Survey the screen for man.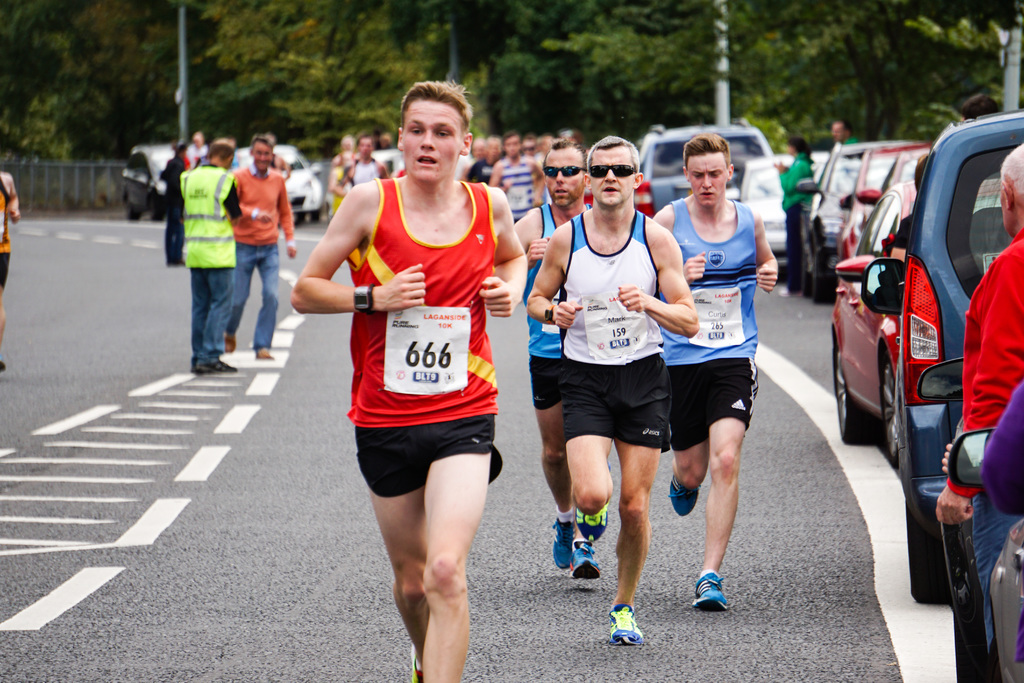
Survey found: [x1=468, y1=134, x2=506, y2=183].
